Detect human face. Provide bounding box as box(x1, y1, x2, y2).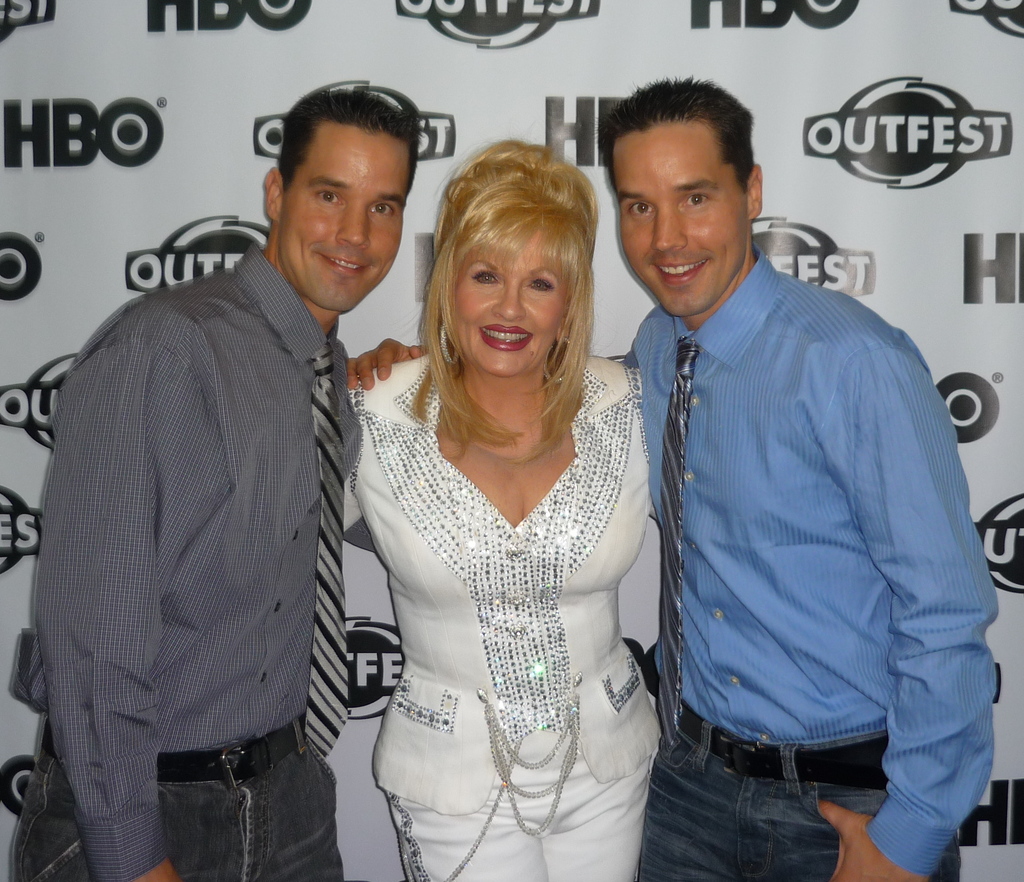
box(618, 111, 748, 317).
